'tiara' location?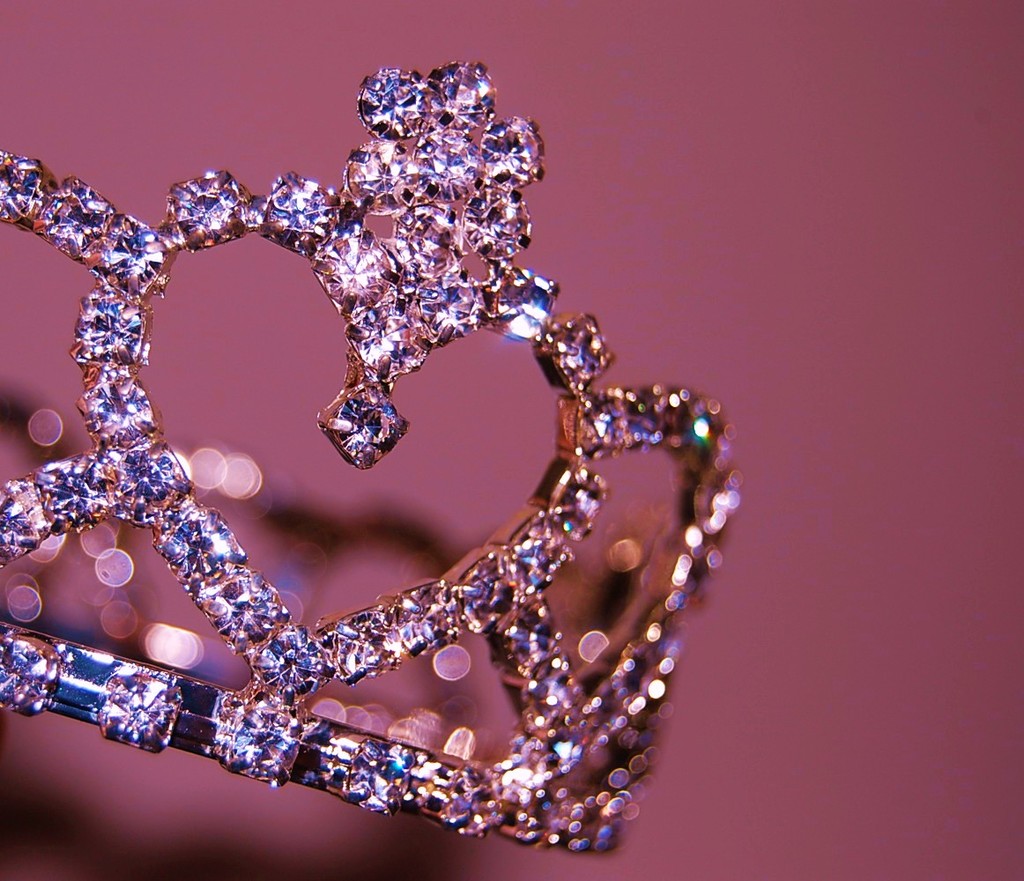
(0, 63, 741, 856)
